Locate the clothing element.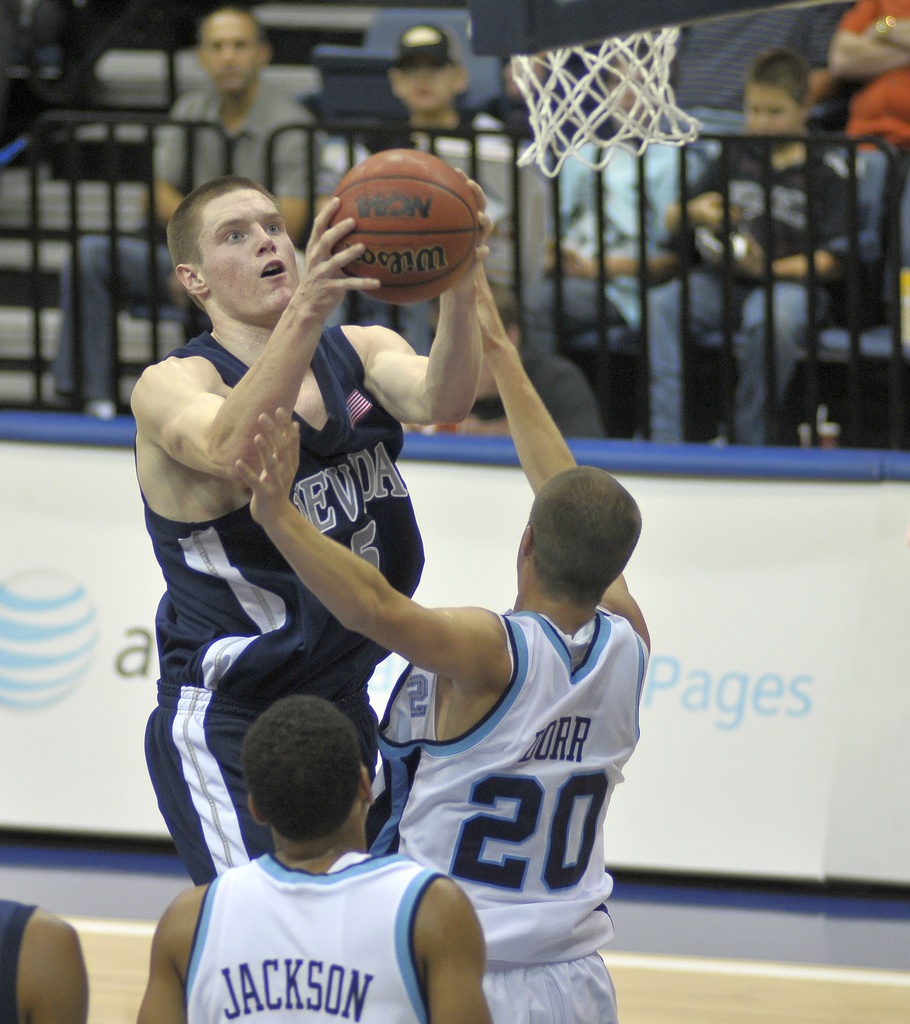
Element bbox: {"x1": 139, "y1": 317, "x2": 437, "y2": 910}.
